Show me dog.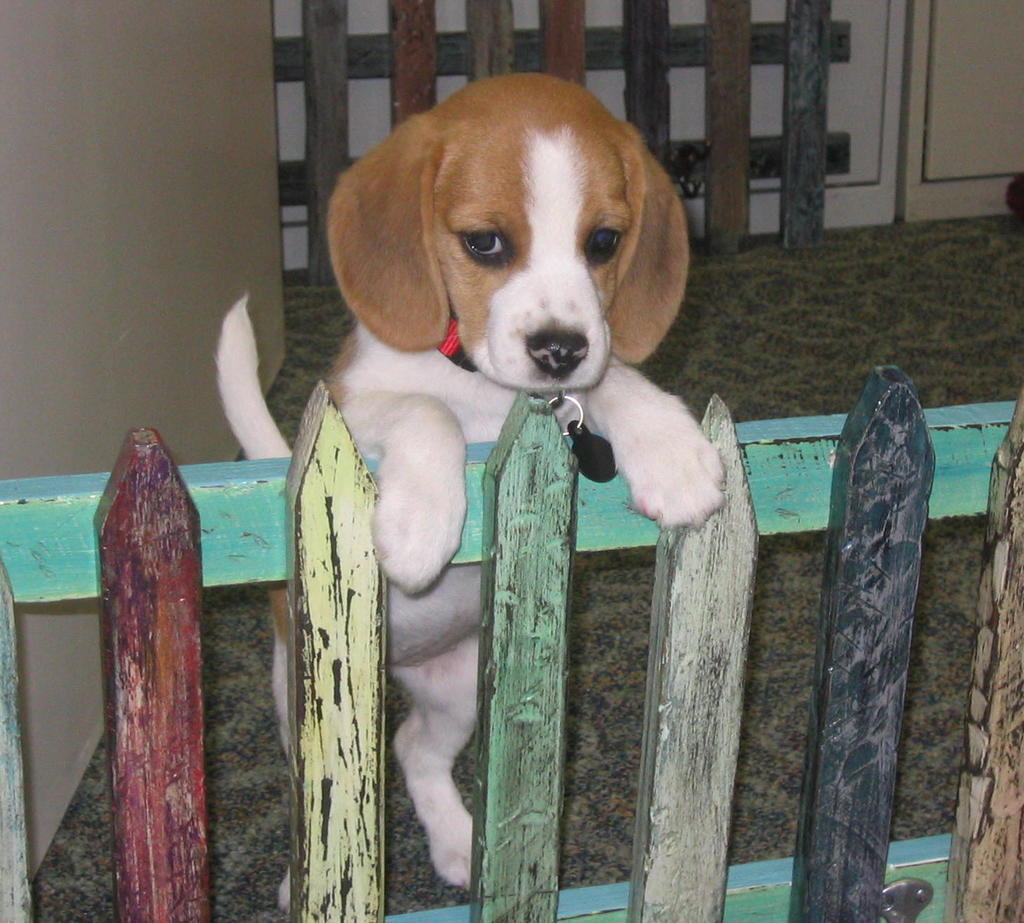
dog is here: region(218, 73, 730, 915).
